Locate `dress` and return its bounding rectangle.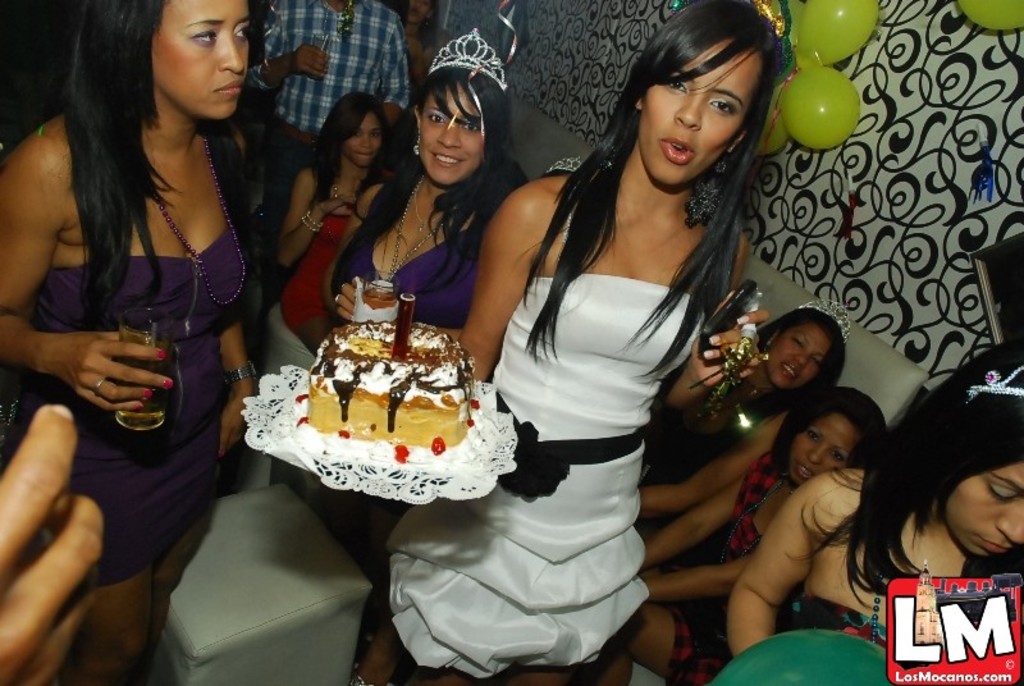
{"left": 330, "top": 211, "right": 499, "bottom": 346}.
